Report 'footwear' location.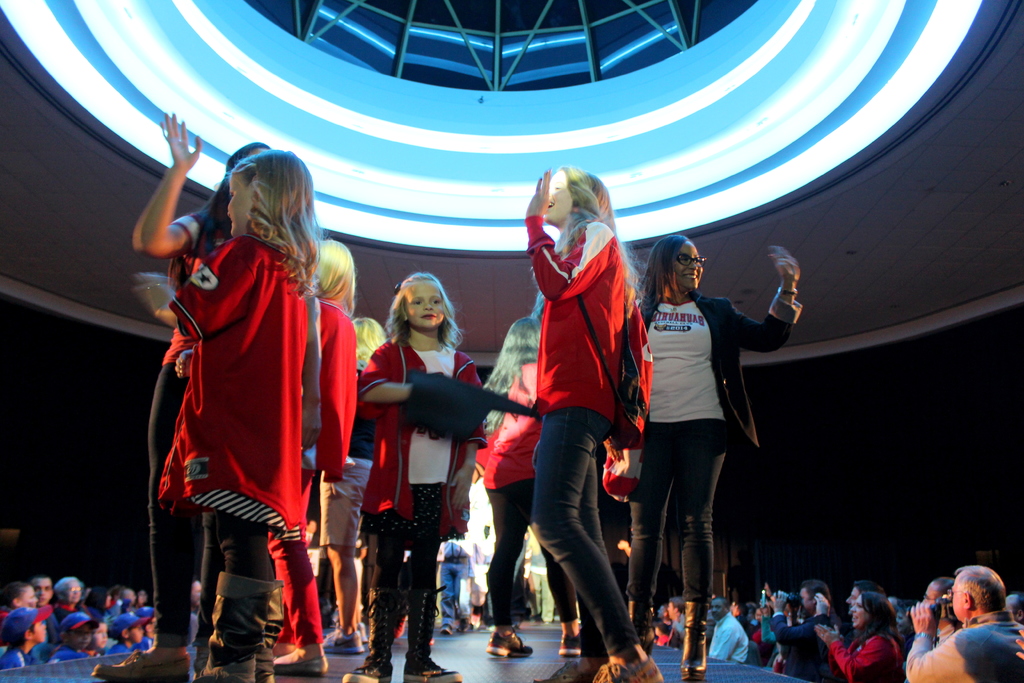
Report: (left=346, top=588, right=393, bottom=682).
